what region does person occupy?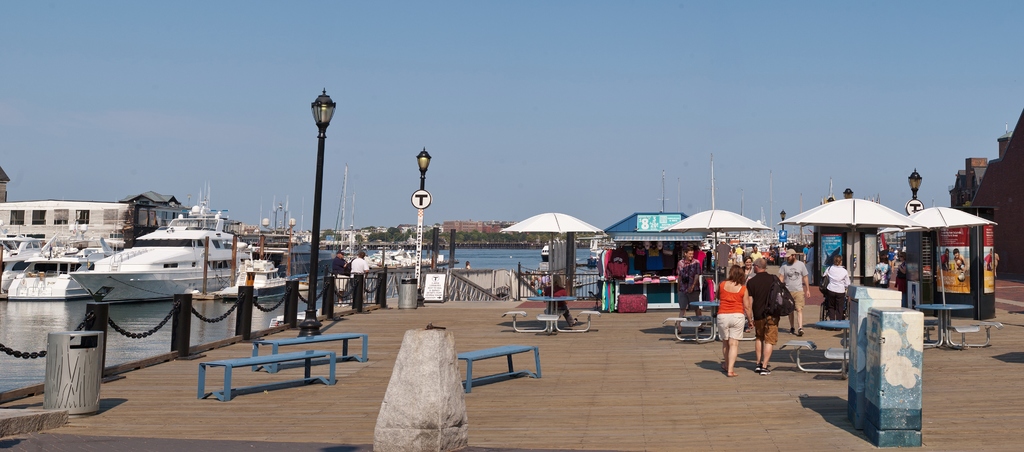
bbox(346, 248, 362, 316).
